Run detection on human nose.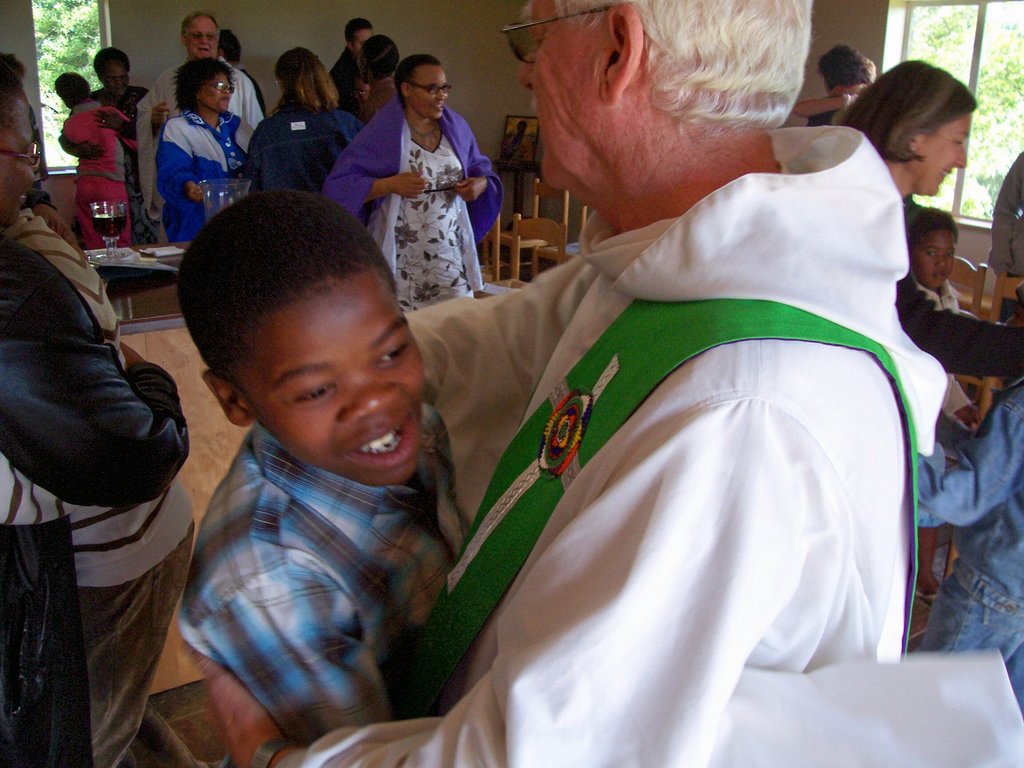
Result: bbox(341, 366, 401, 417).
